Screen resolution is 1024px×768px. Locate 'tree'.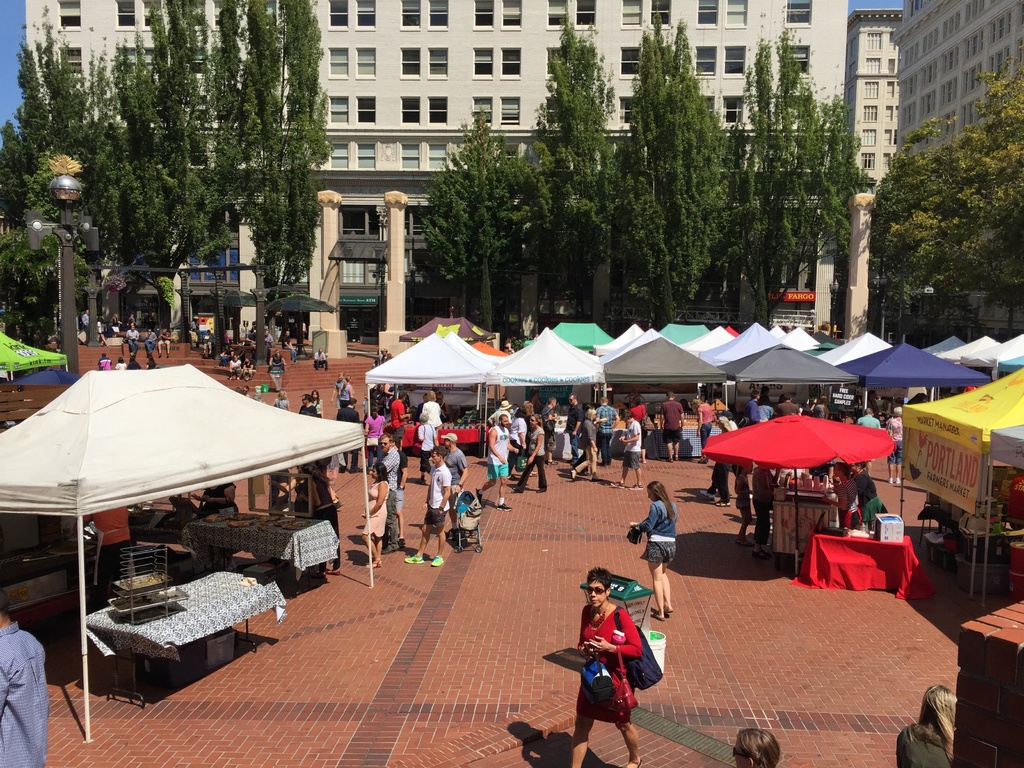
box(273, 0, 334, 341).
